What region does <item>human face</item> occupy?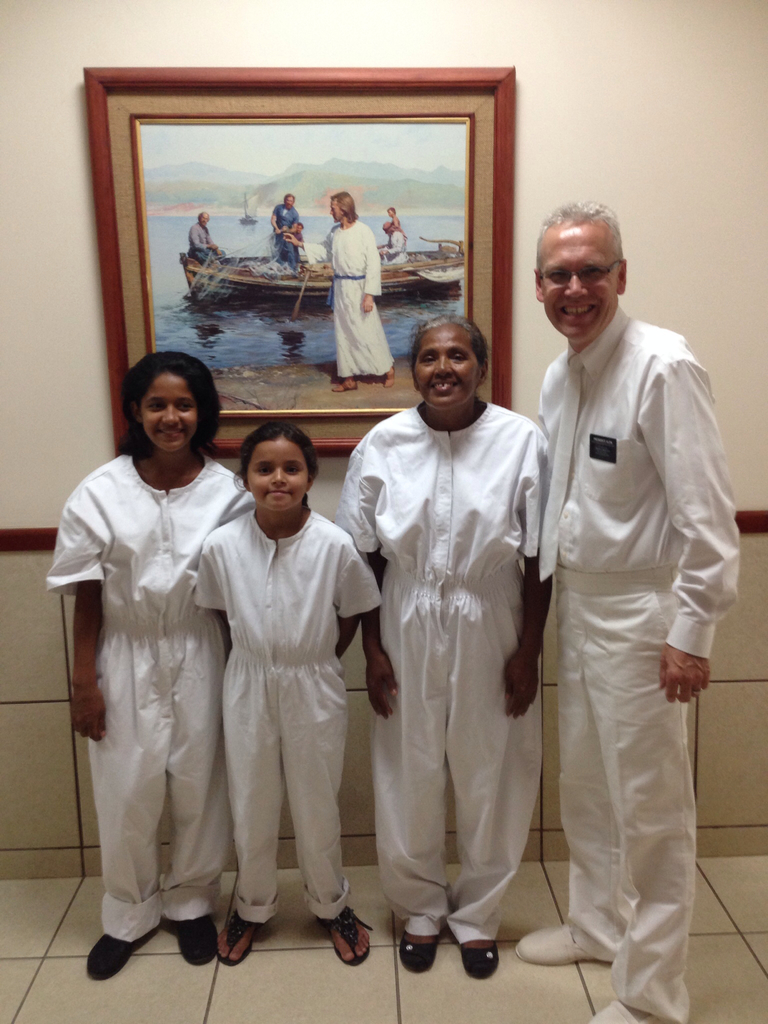
[x1=410, y1=323, x2=478, y2=412].
